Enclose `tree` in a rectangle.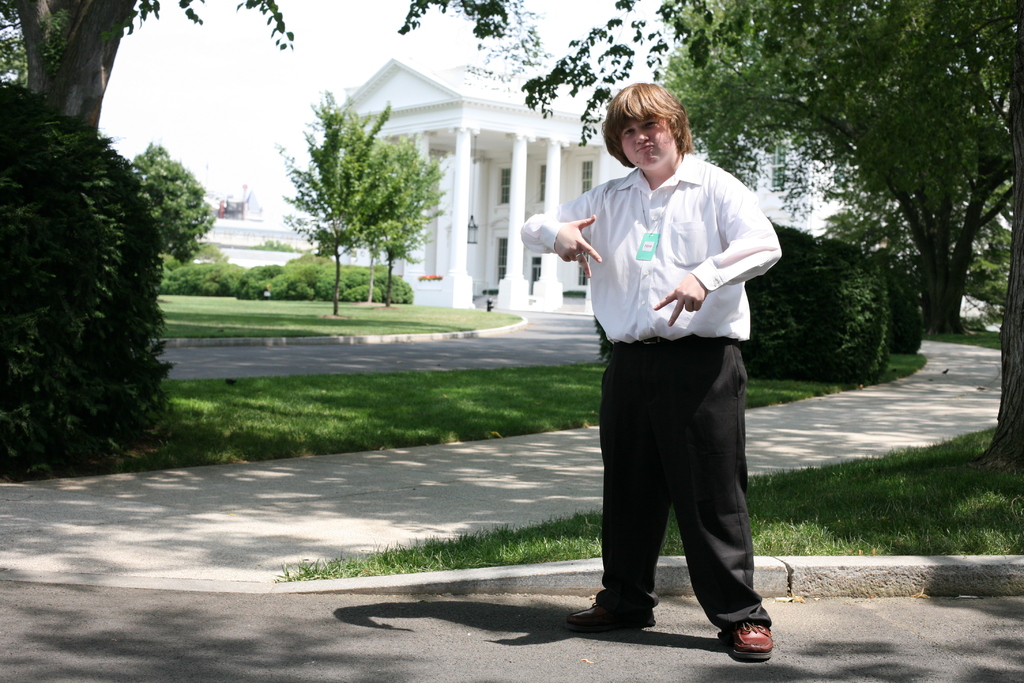
[left=373, top=134, right=449, bottom=309].
